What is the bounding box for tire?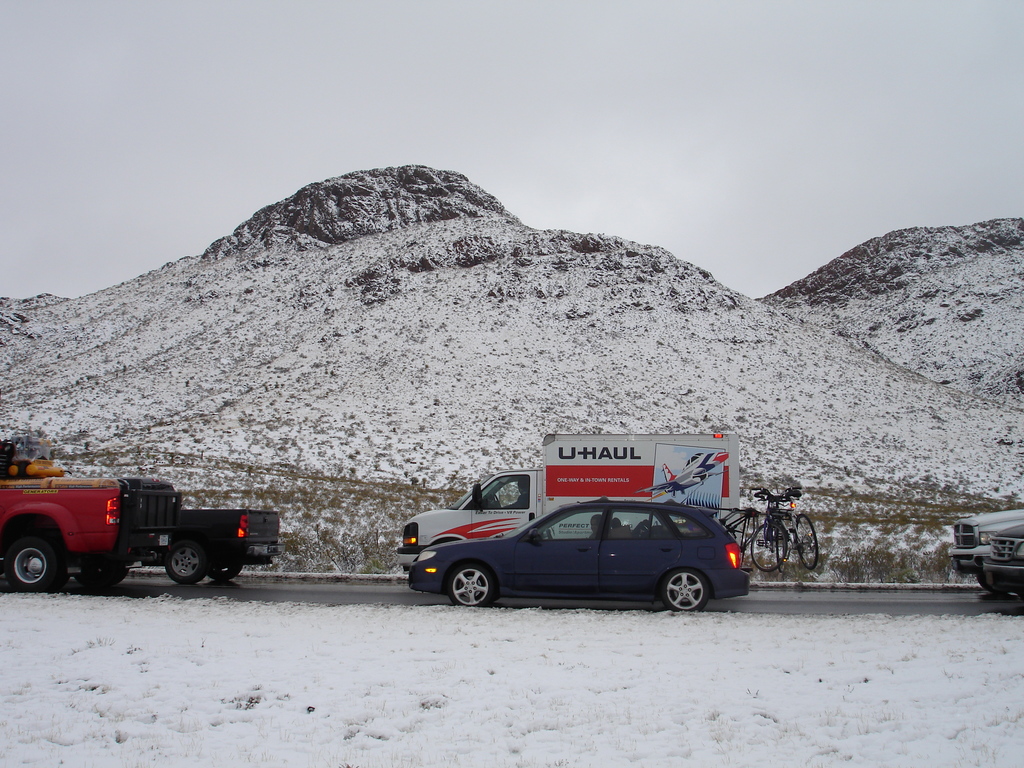
(x1=82, y1=560, x2=130, y2=585).
